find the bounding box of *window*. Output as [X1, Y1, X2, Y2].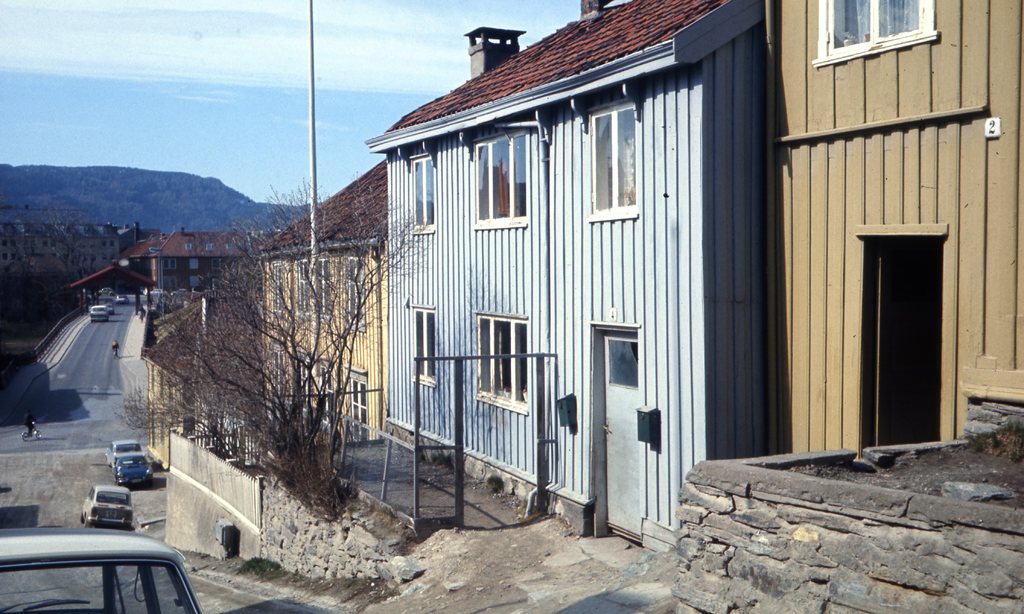
[476, 309, 525, 400].
